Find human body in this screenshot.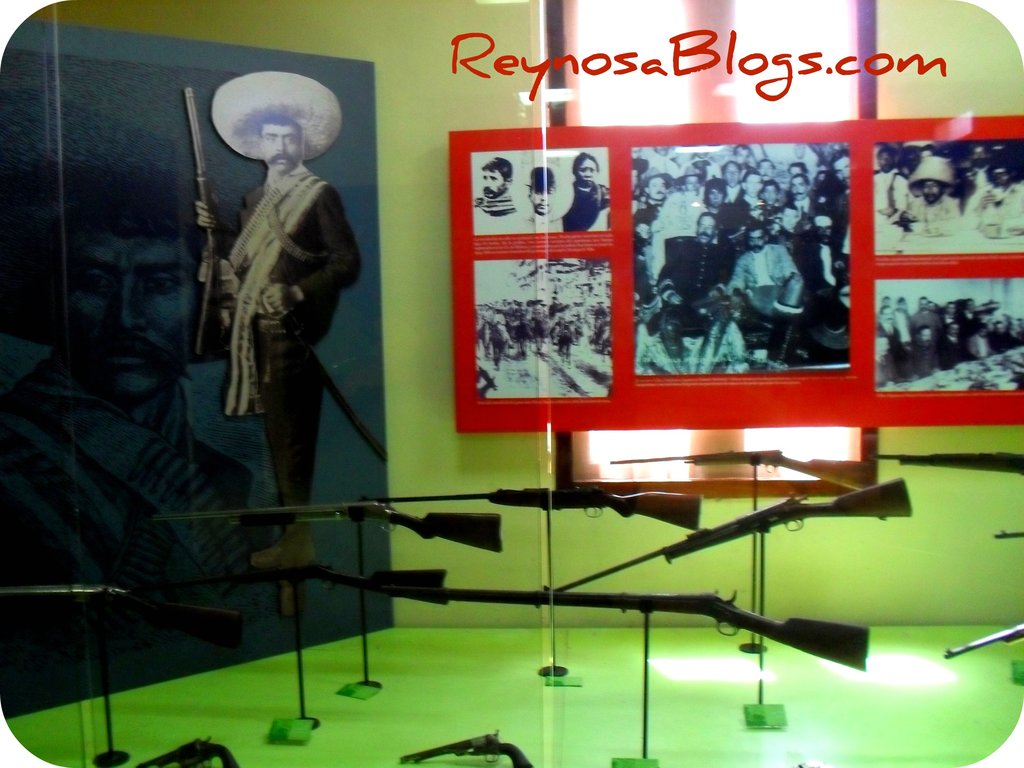
The bounding box for human body is rect(551, 181, 620, 234).
